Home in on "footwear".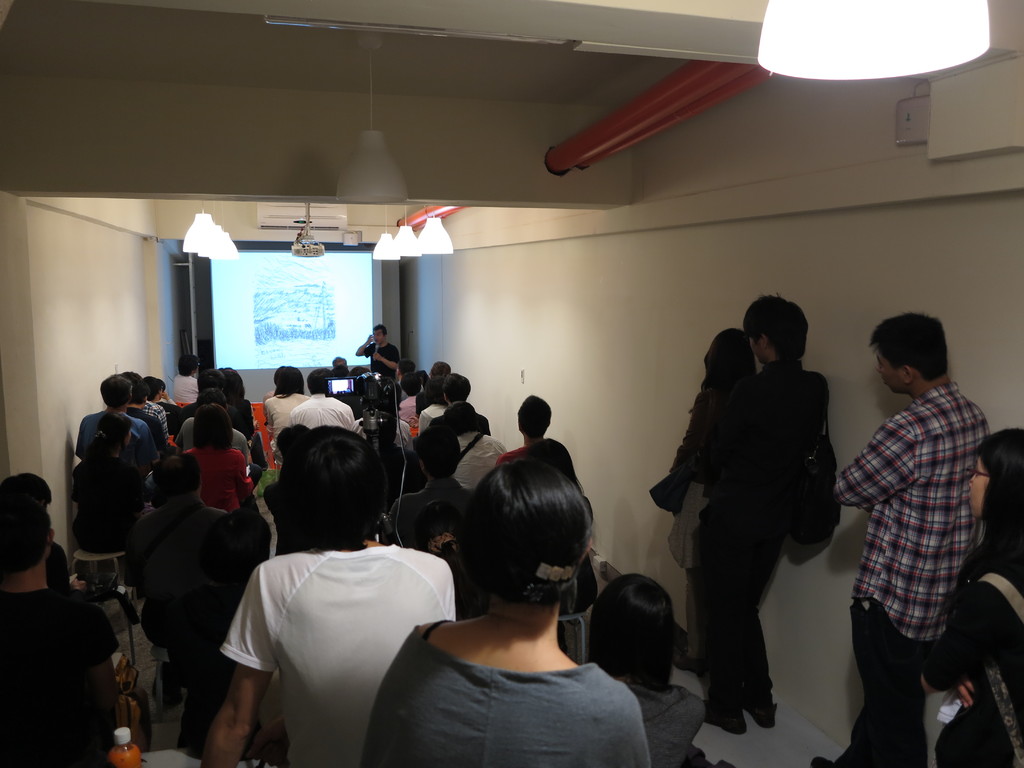
Homed in at rect(742, 692, 782, 730).
